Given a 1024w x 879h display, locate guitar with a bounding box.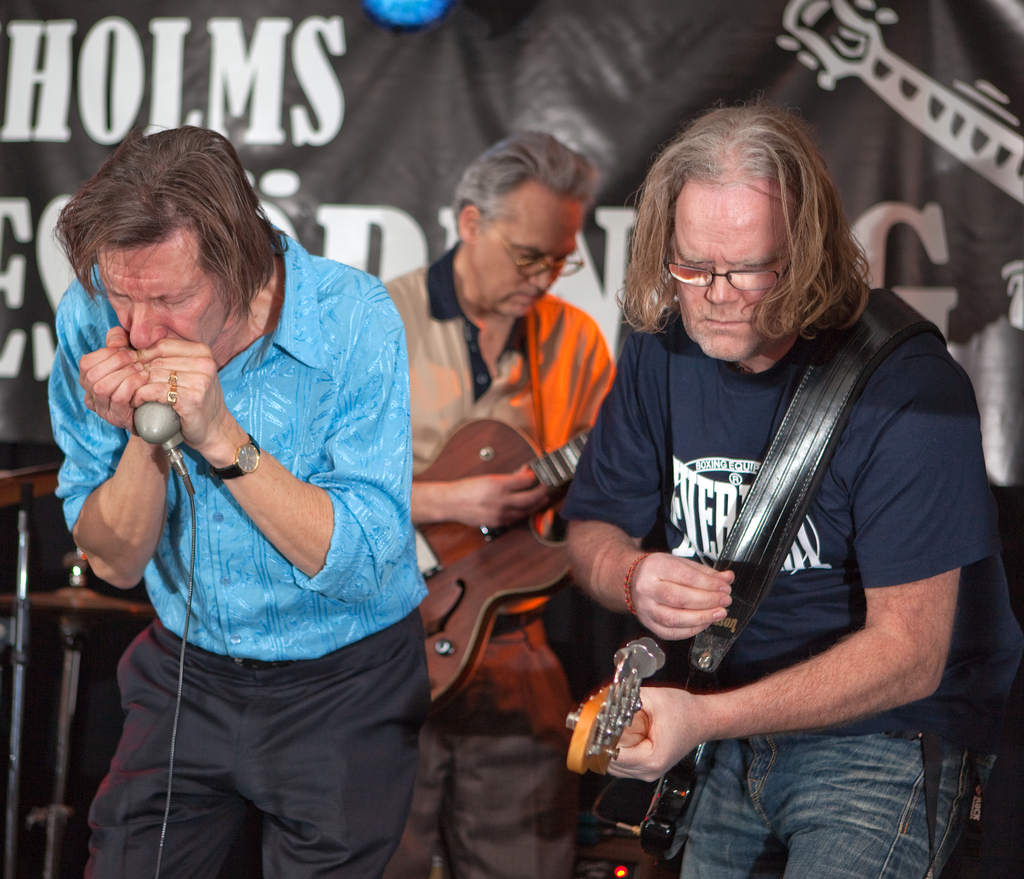
Located: <box>414,419,589,703</box>.
